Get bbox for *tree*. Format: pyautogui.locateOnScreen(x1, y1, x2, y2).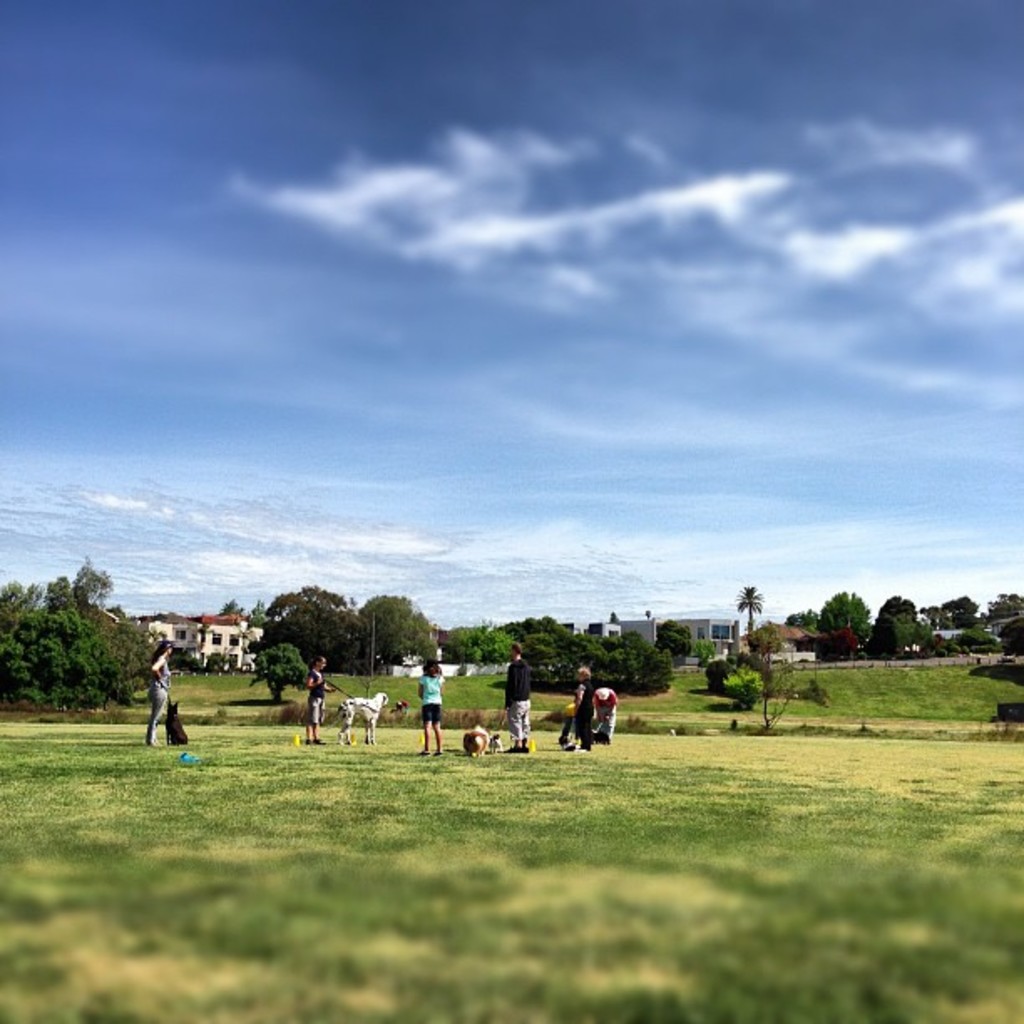
pyautogui.locateOnScreen(44, 576, 87, 611).
